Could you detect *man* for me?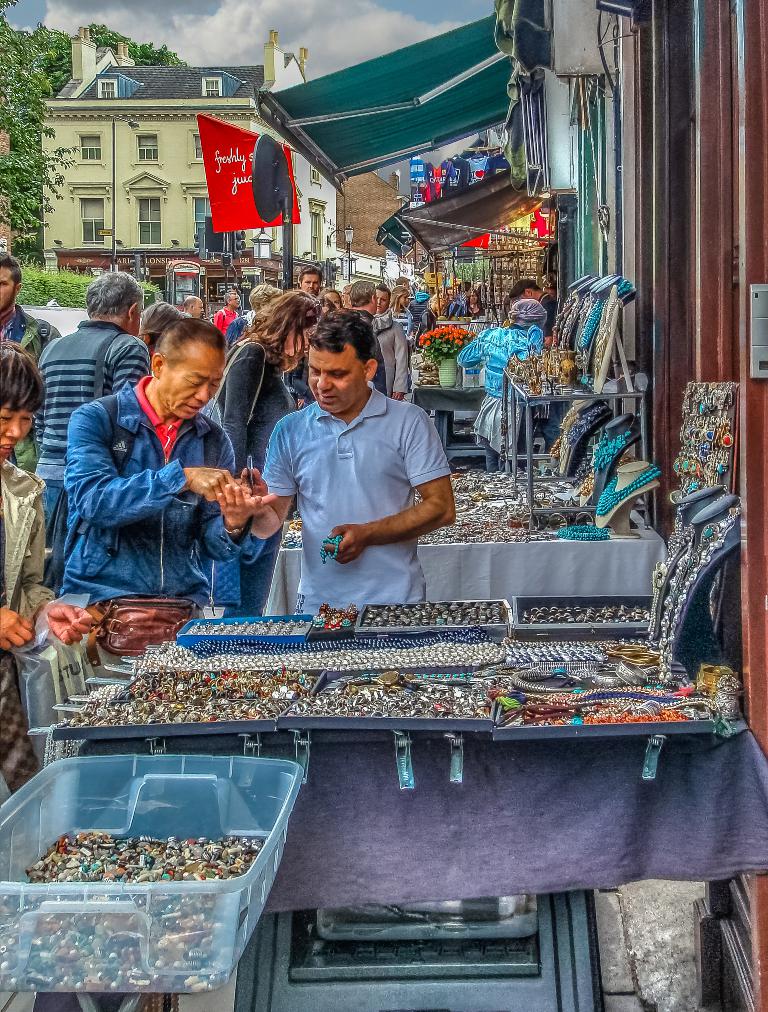
Detection result: <box>374,288,412,410</box>.
